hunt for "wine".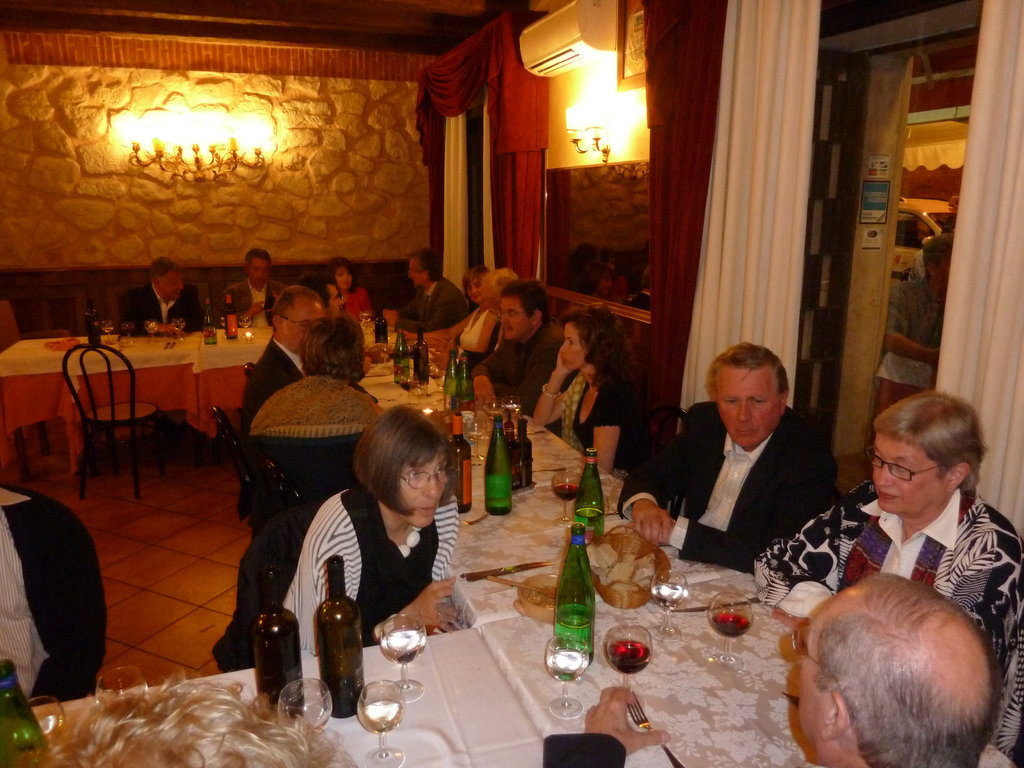
Hunted down at box=[259, 568, 303, 726].
